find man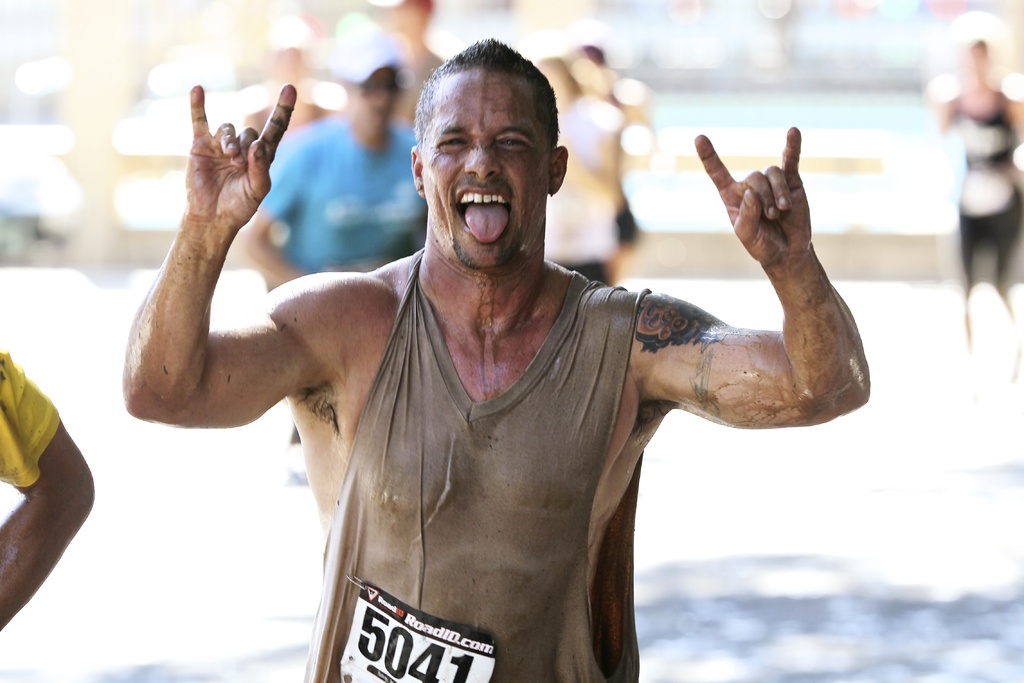
<region>124, 38, 870, 682</region>
